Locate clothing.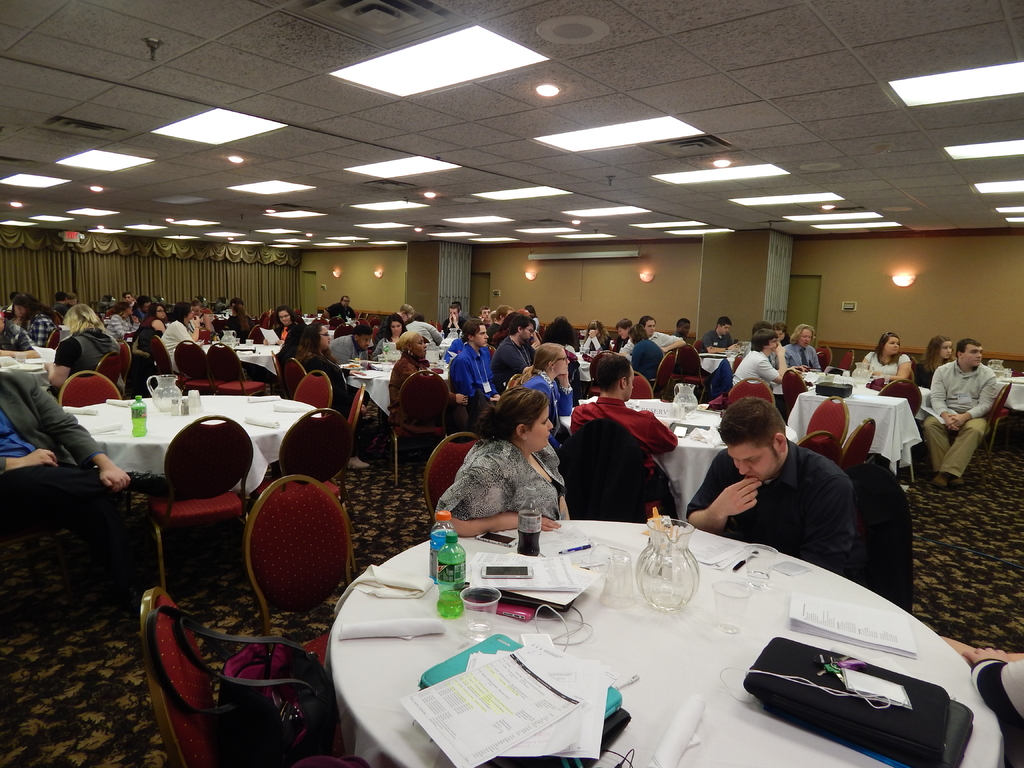
Bounding box: box(0, 316, 35, 349).
